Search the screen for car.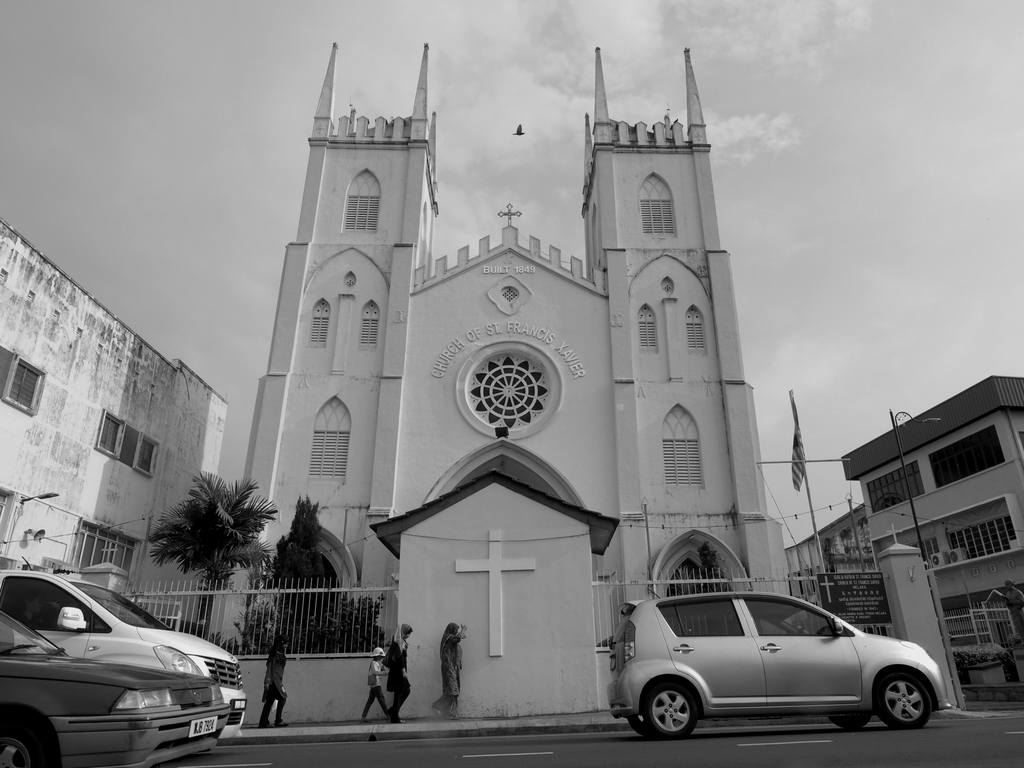
Found at left=0, top=607, right=223, bottom=767.
